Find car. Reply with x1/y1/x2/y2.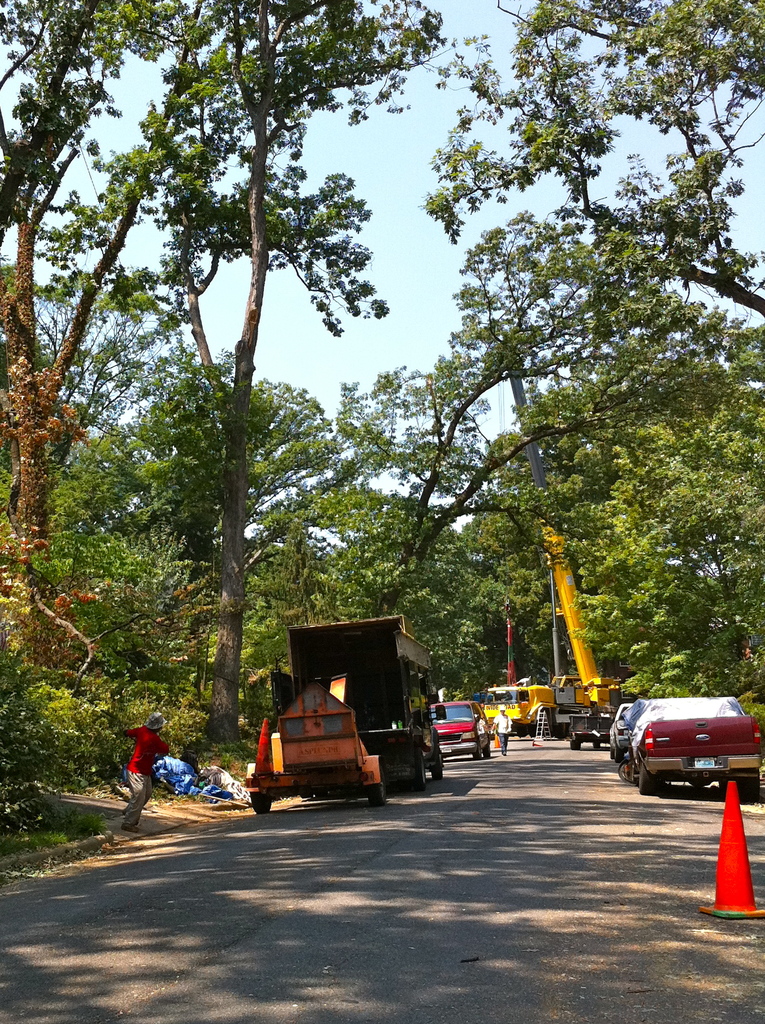
633/698/764/799.
